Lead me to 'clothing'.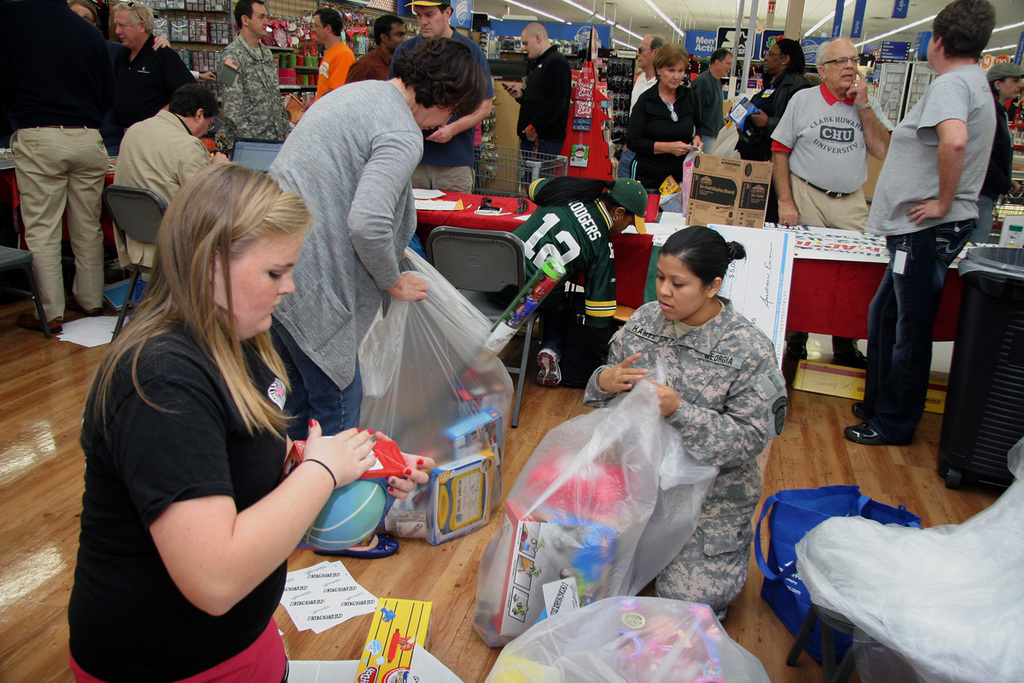
Lead to detection(625, 79, 695, 188).
